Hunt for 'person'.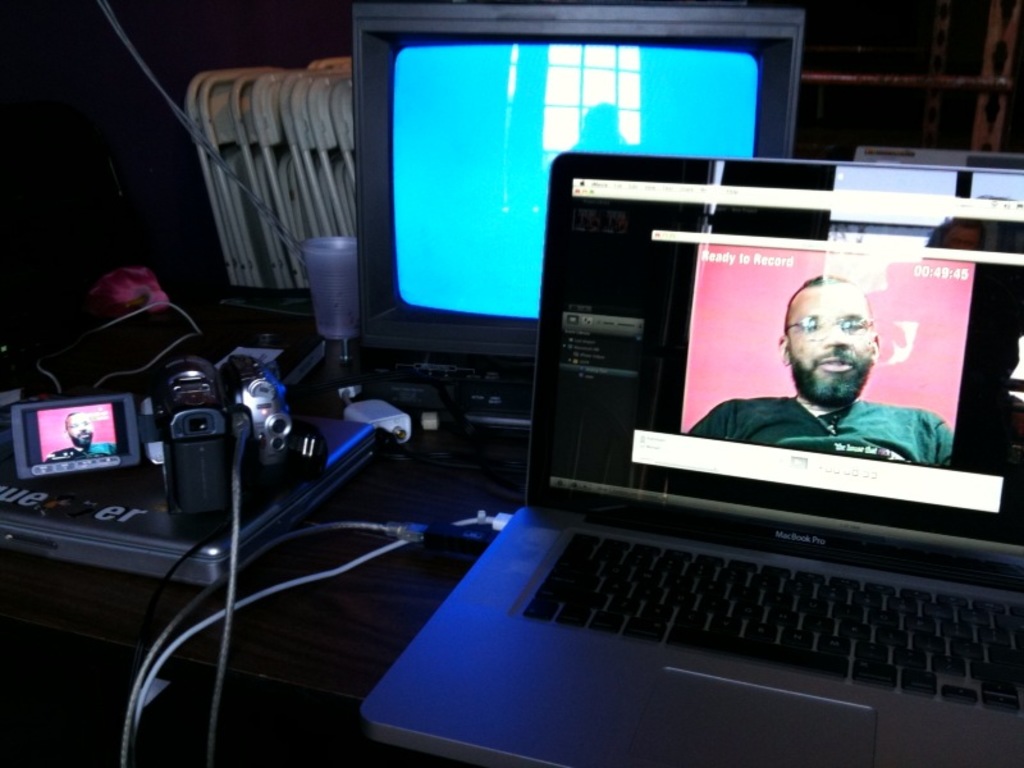
Hunted down at <region>730, 278, 931, 494</region>.
